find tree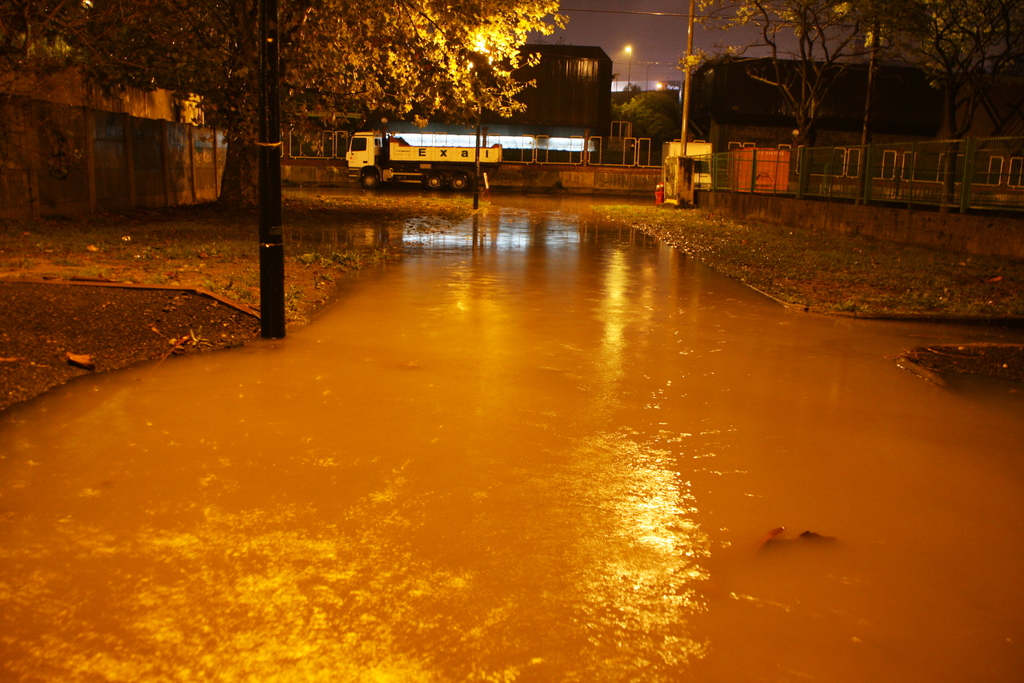
locate(607, 85, 683, 168)
